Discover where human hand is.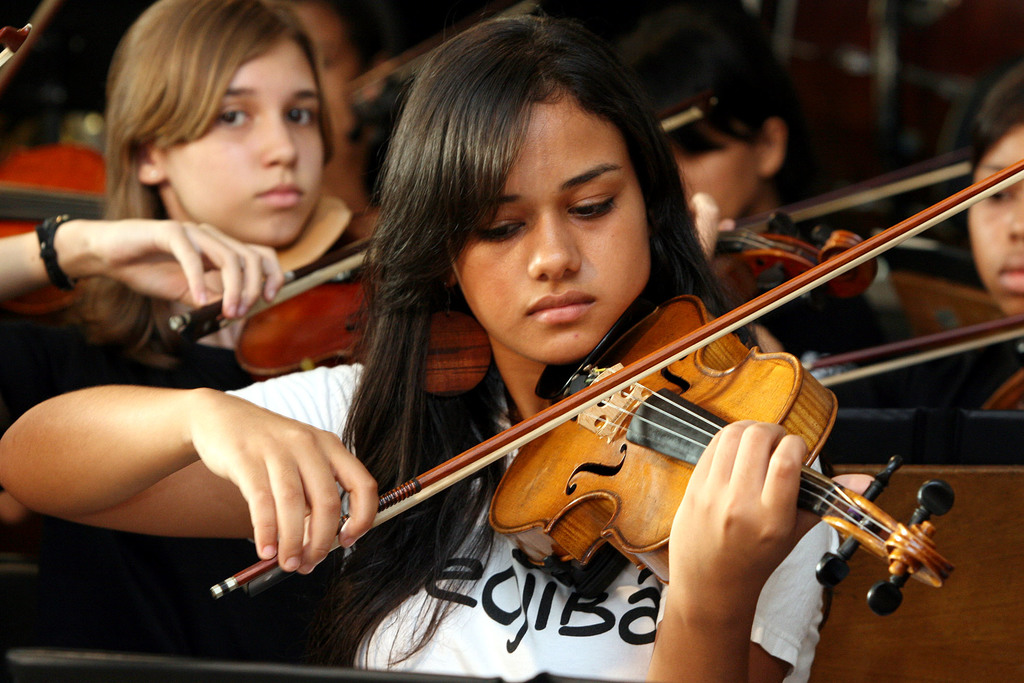
Discovered at box=[93, 218, 285, 319].
